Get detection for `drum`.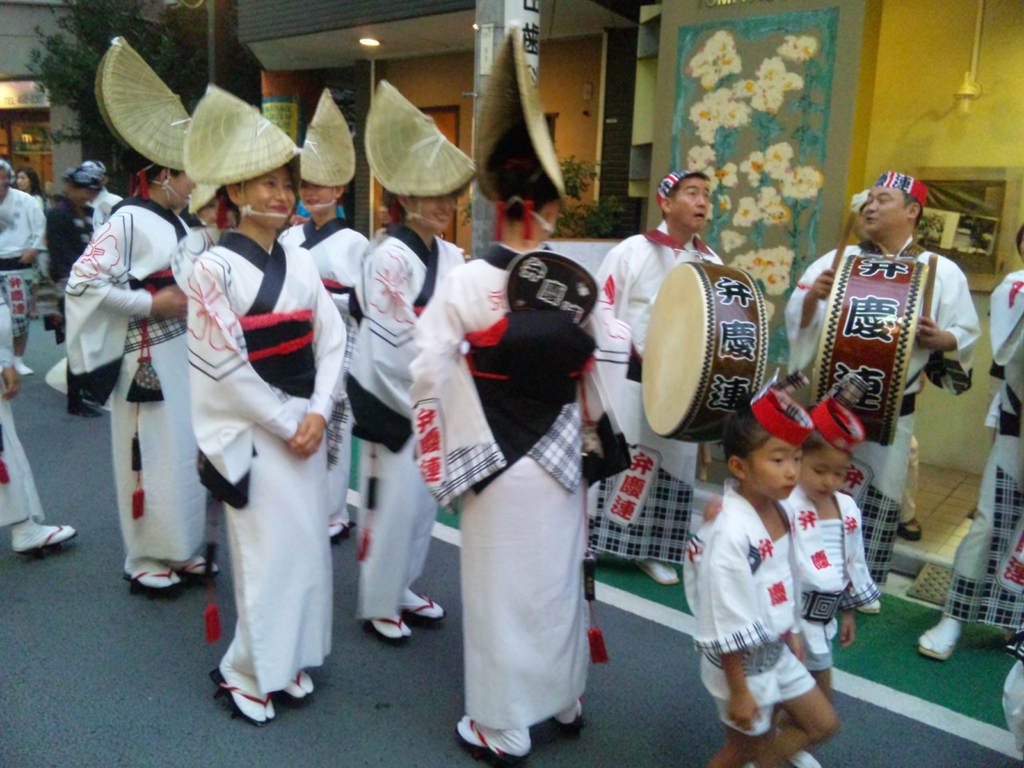
Detection: 643/262/767/446.
